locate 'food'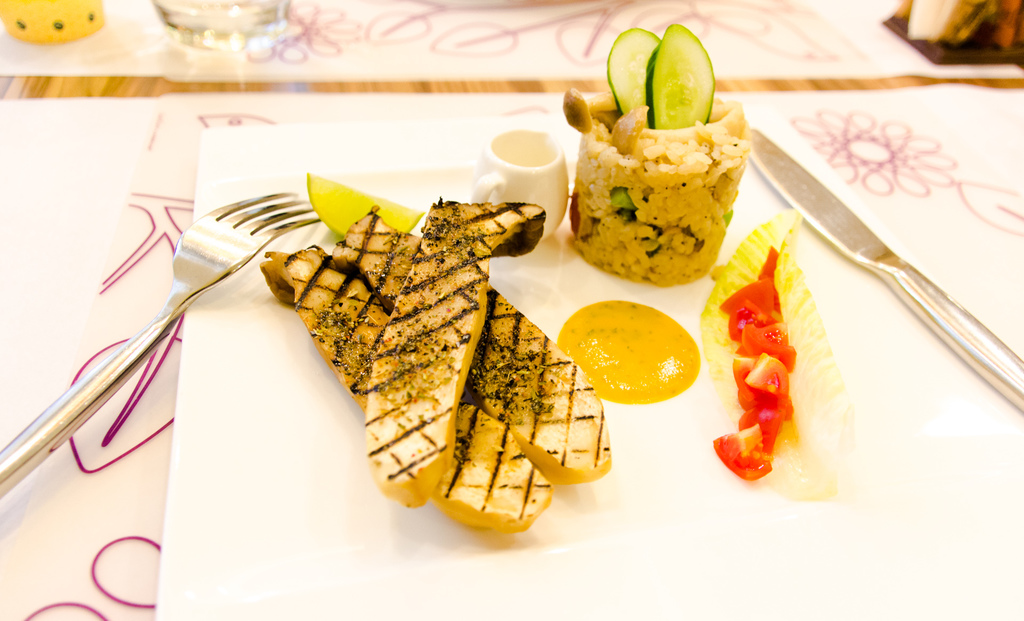
x1=364 y1=195 x2=545 y2=515
